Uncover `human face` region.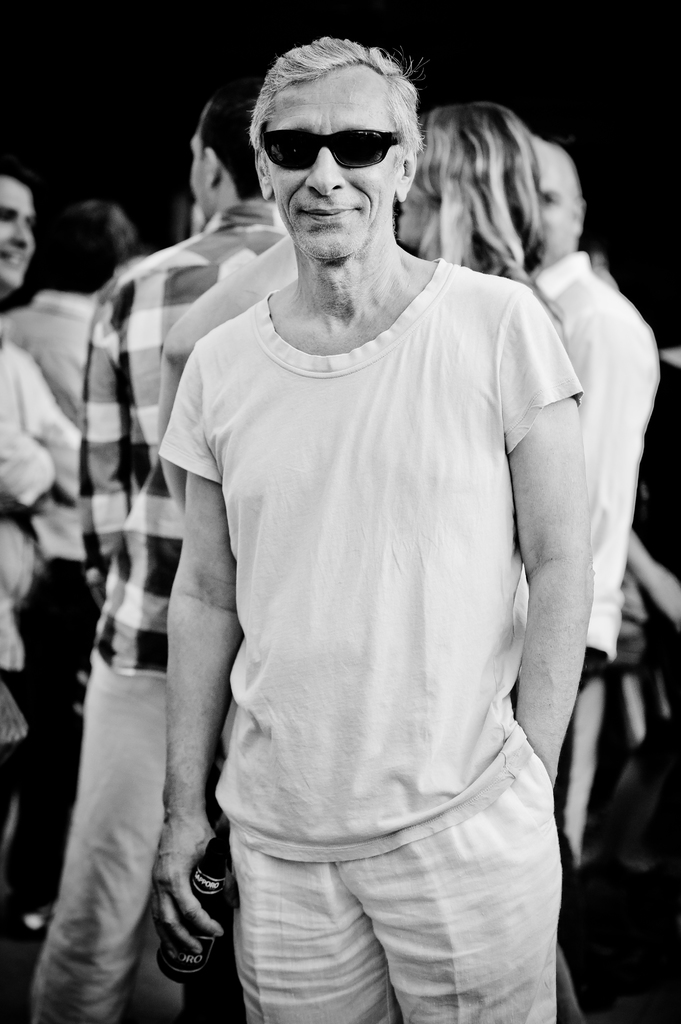
Uncovered: rect(0, 174, 31, 290).
